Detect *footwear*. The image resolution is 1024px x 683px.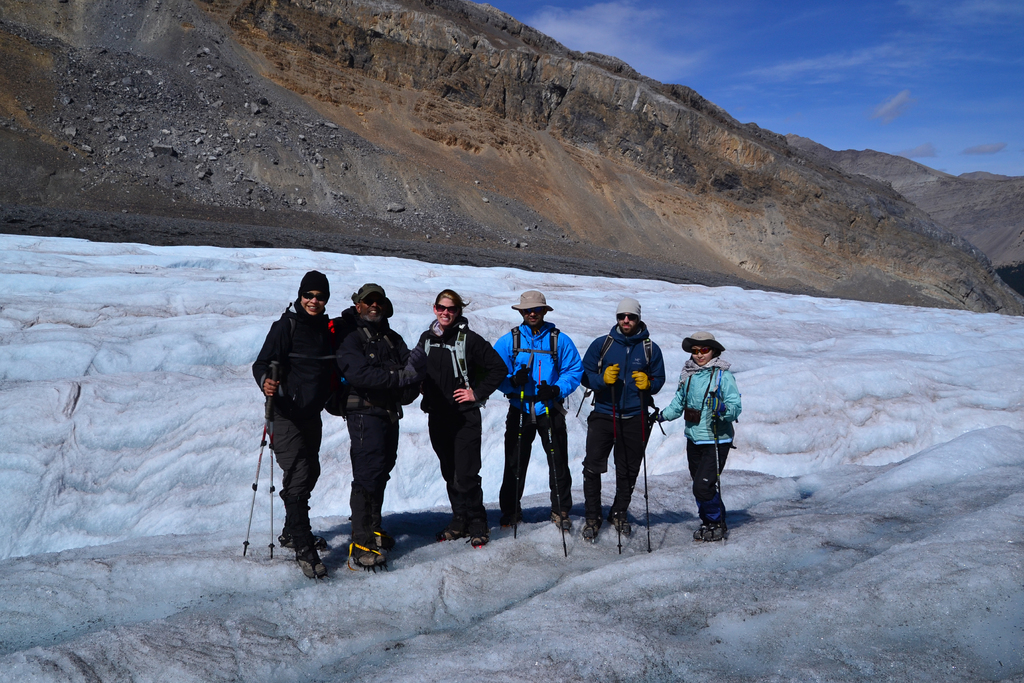
<box>280,529,324,554</box>.
